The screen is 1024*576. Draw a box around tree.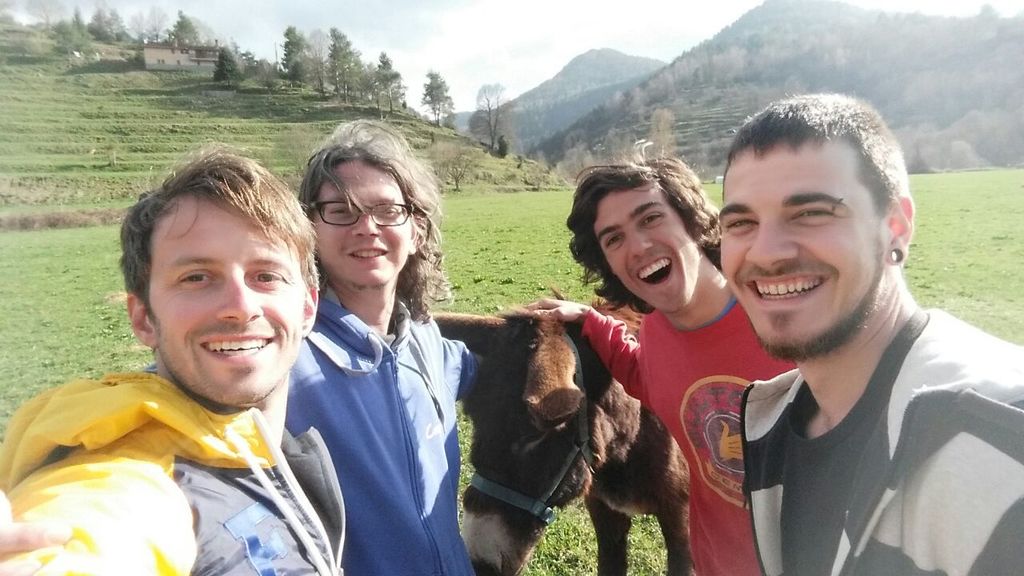
(23,0,64,33).
